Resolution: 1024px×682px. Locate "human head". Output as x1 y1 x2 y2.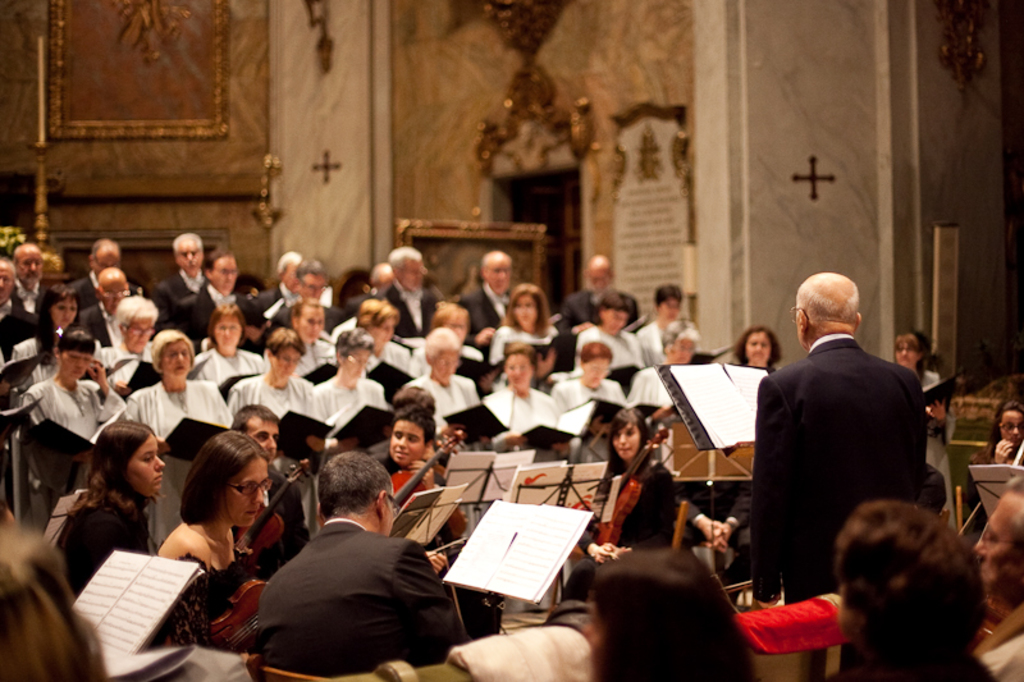
293 298 320 338.
